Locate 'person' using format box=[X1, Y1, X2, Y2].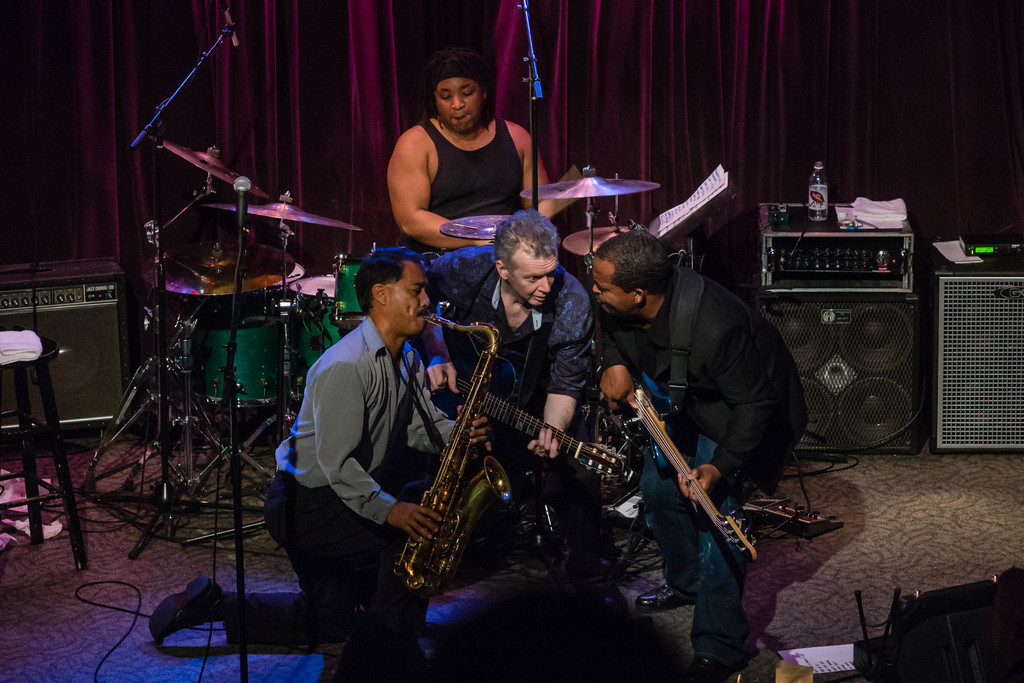
box=[416, 205, 596, 461].
